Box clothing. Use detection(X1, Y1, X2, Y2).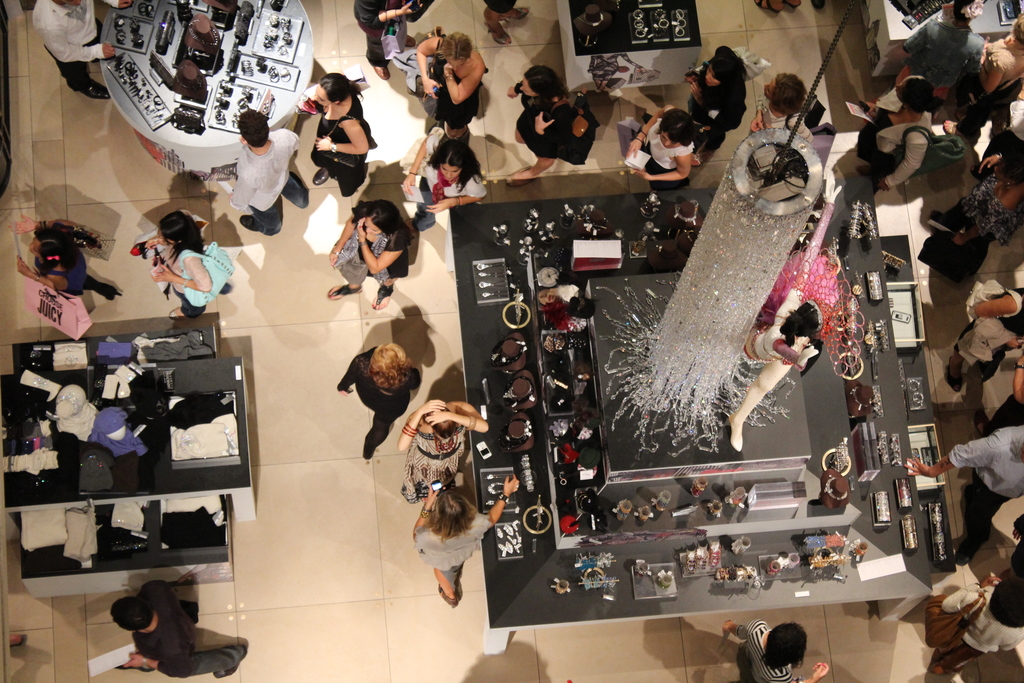
detection(946, 168, 1014, 256).
